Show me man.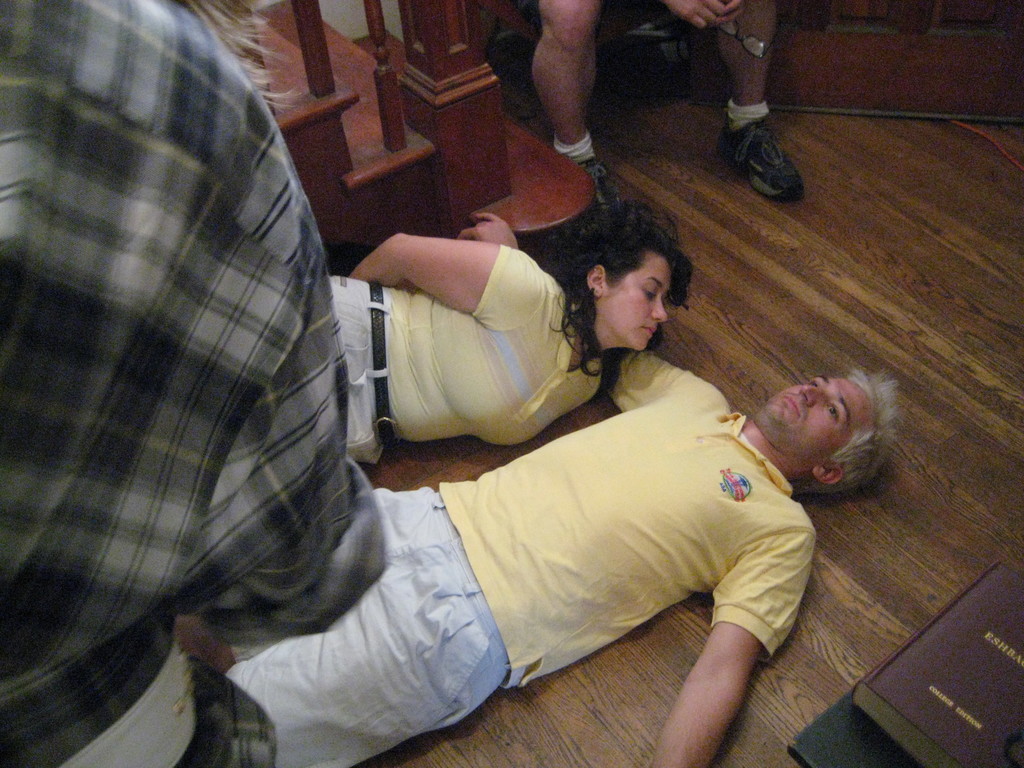
man is here: region(226, 210, 898, 767).
